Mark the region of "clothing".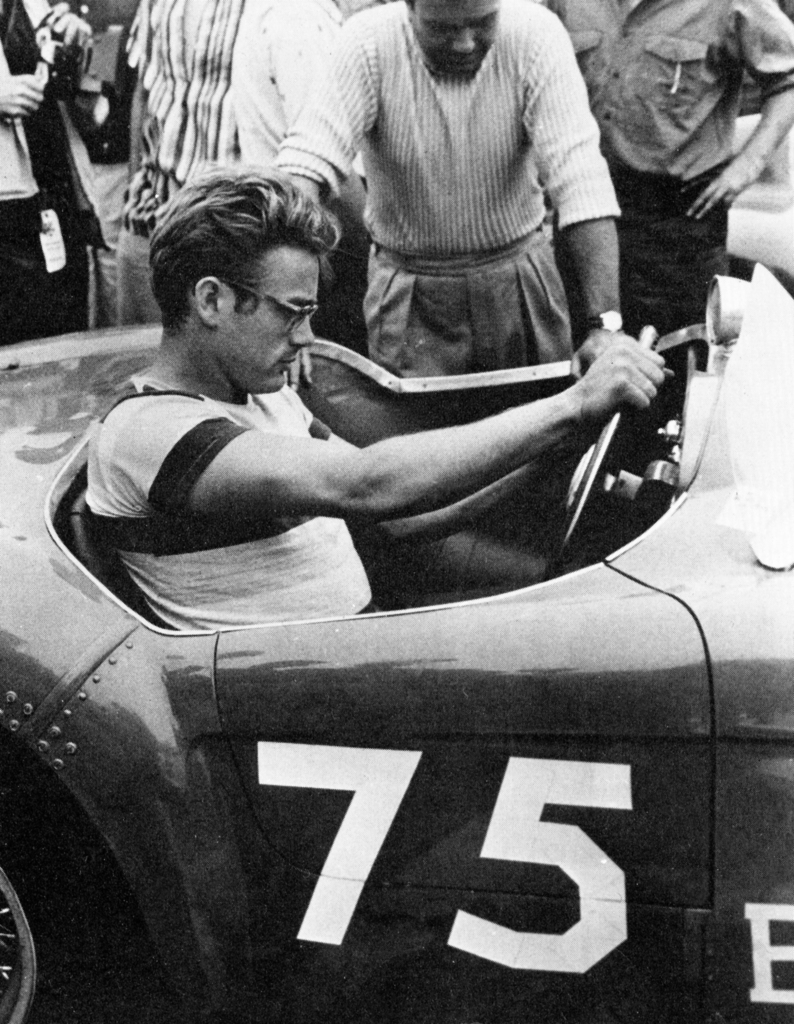
Region: 80,370,395,639.
